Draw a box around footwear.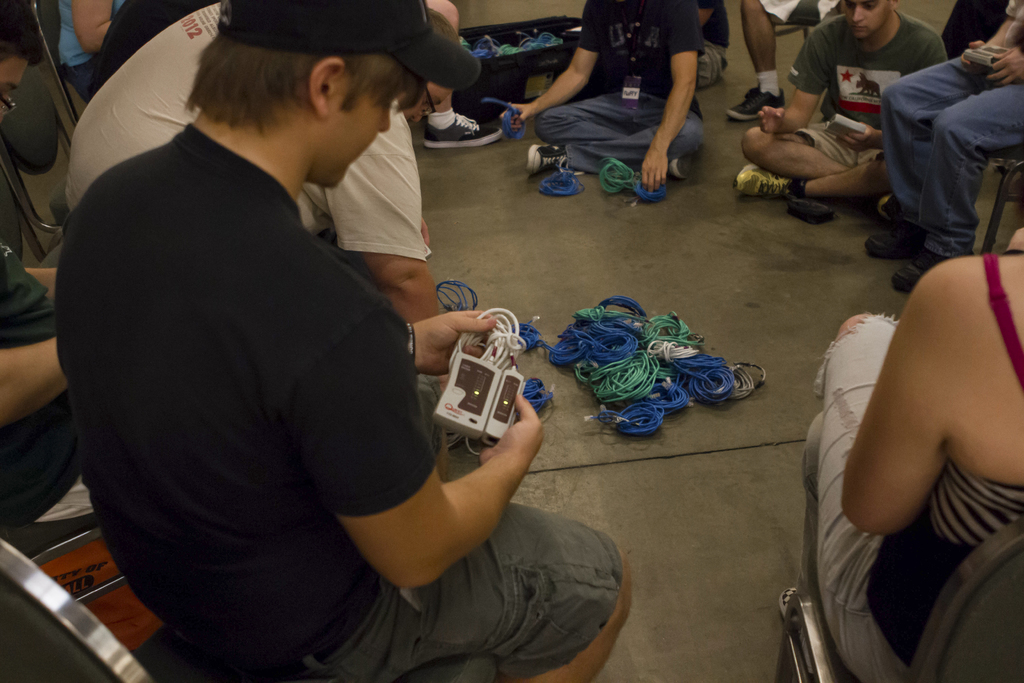
865 218 929 263.
